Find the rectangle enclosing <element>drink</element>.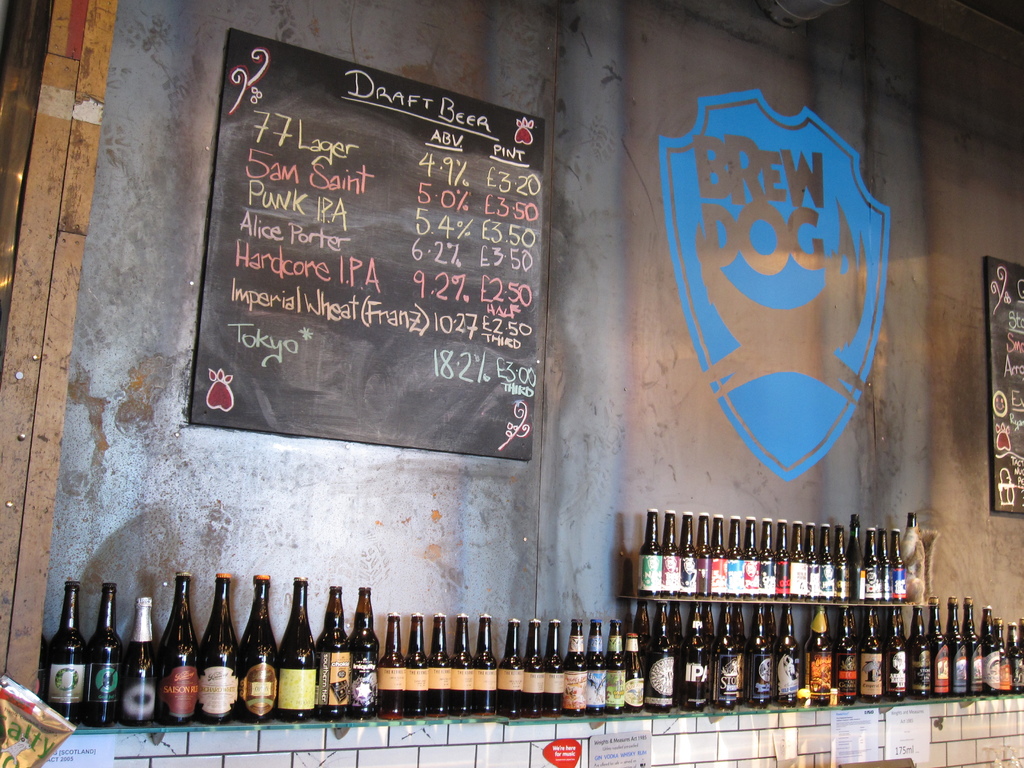
<box>280,569,321,717</box>.
